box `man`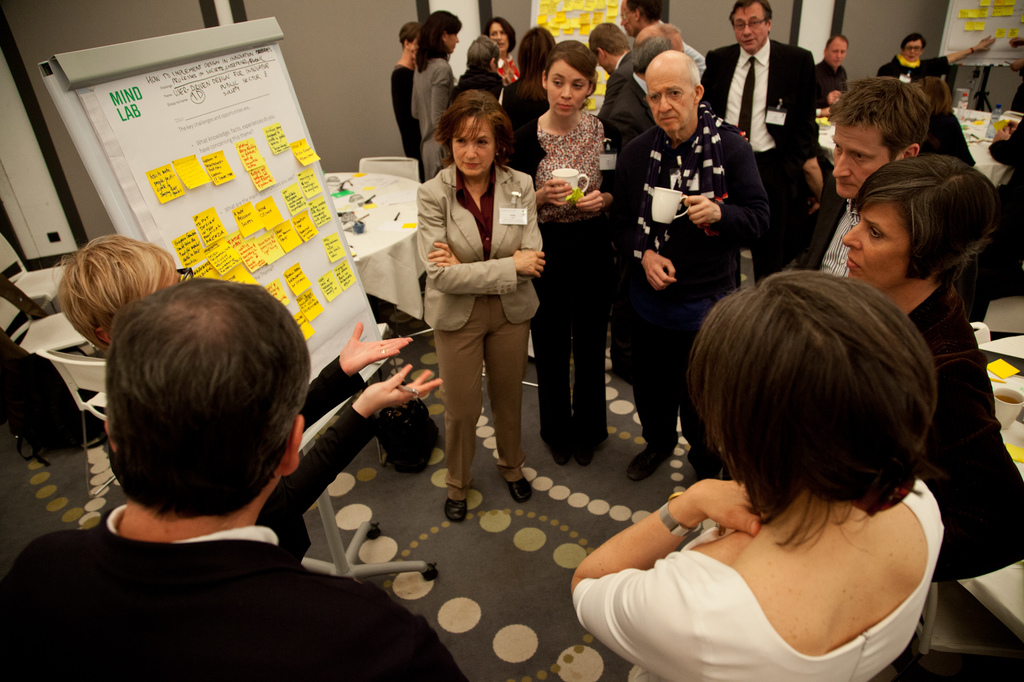
box=[691, 0, 823, 266]
